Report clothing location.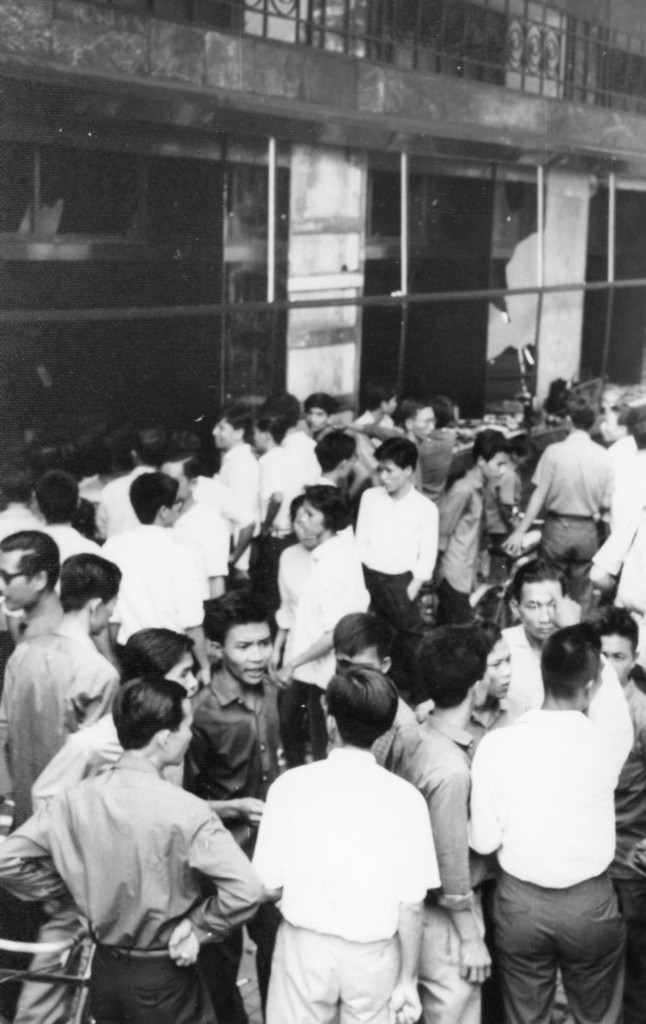
Report: select_region(464, 680, 640, 1023).
